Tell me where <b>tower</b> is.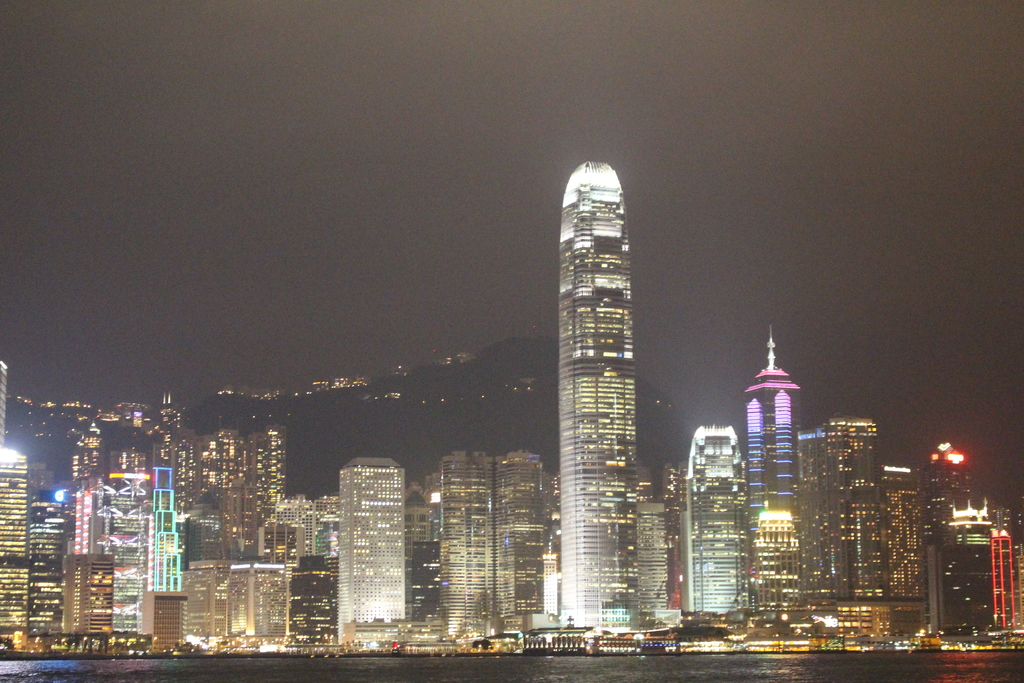
<b>tower</b> is at (x1=986, y1=515, x2=1023, y2=629).
